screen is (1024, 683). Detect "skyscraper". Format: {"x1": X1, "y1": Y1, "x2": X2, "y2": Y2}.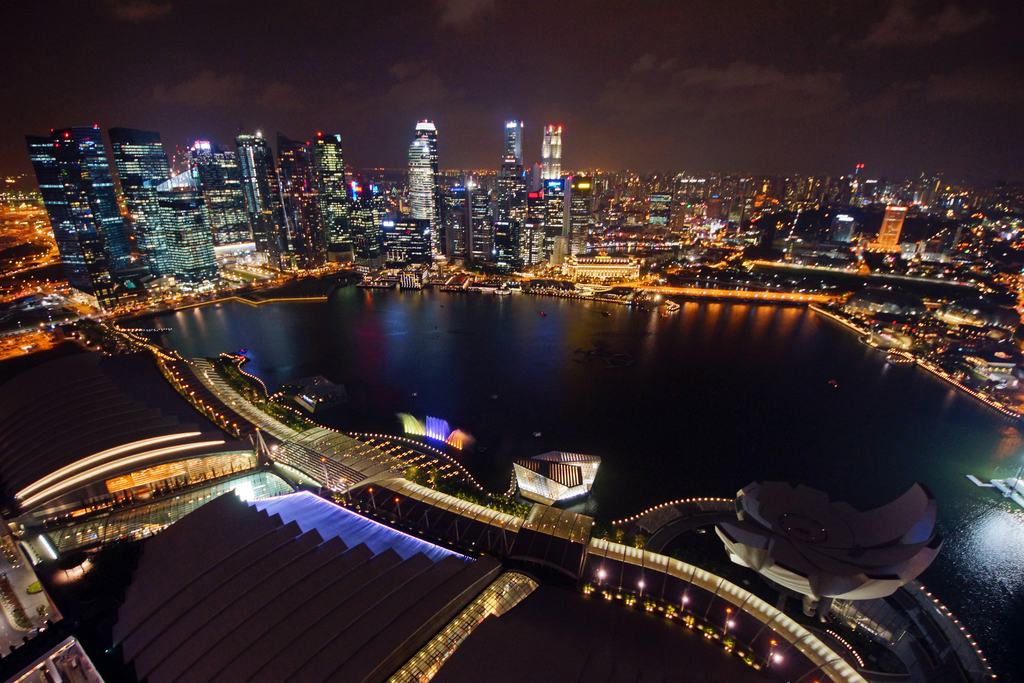
{"x1": 20, "y1": 122, "x2": 152, "y2": 315}.
